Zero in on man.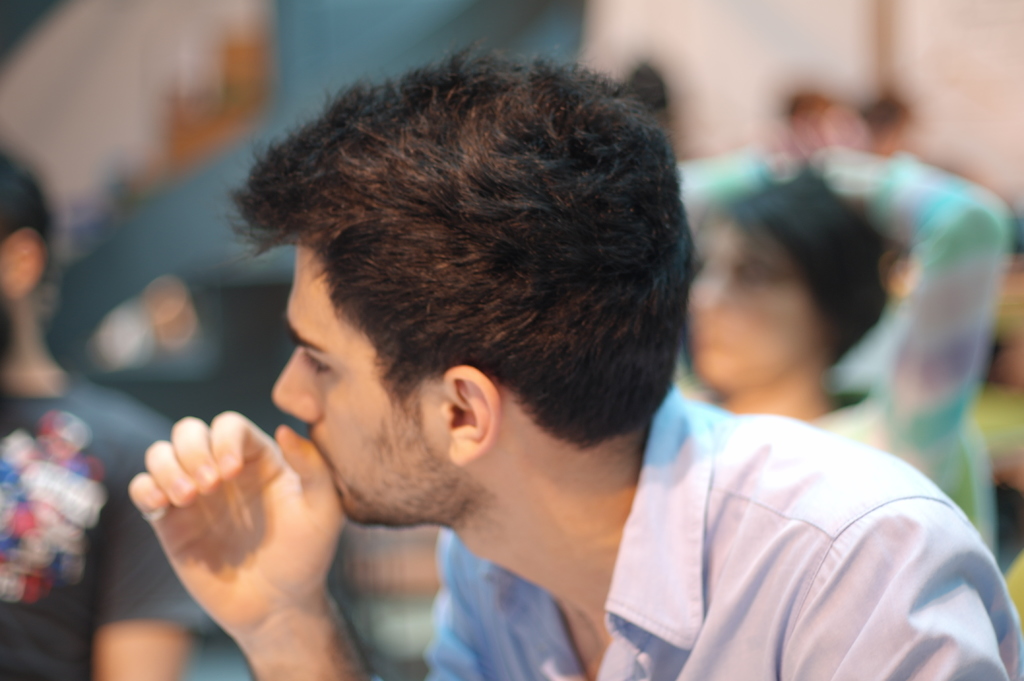
Zeroed in: BBox(0, 140, 224, 680).
